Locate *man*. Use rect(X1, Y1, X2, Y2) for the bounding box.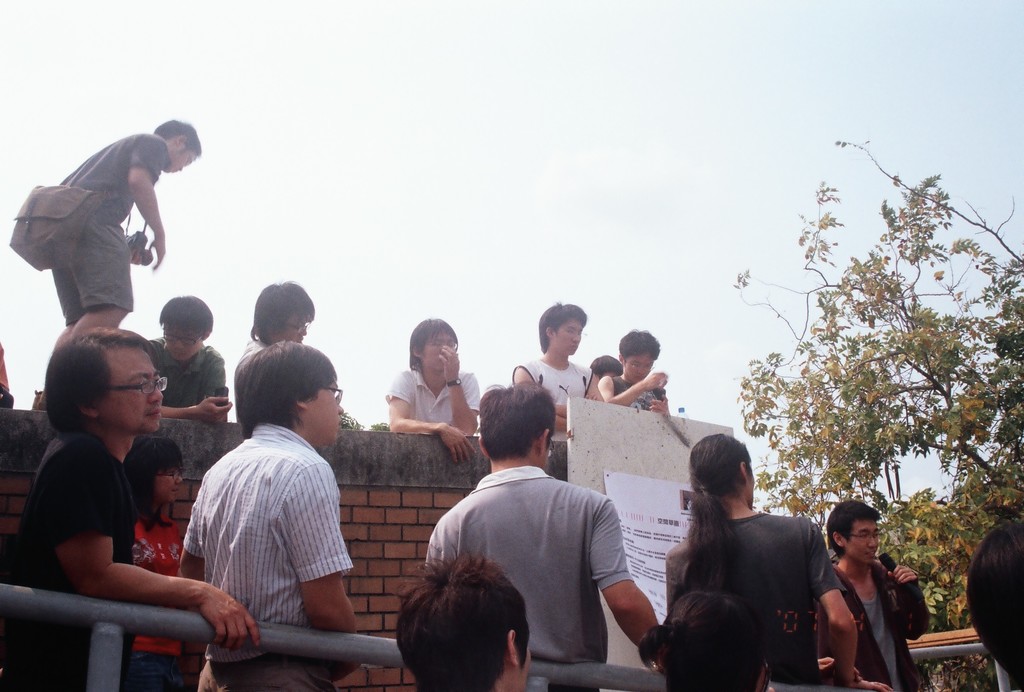
rect(824, 497, 930, 691).
